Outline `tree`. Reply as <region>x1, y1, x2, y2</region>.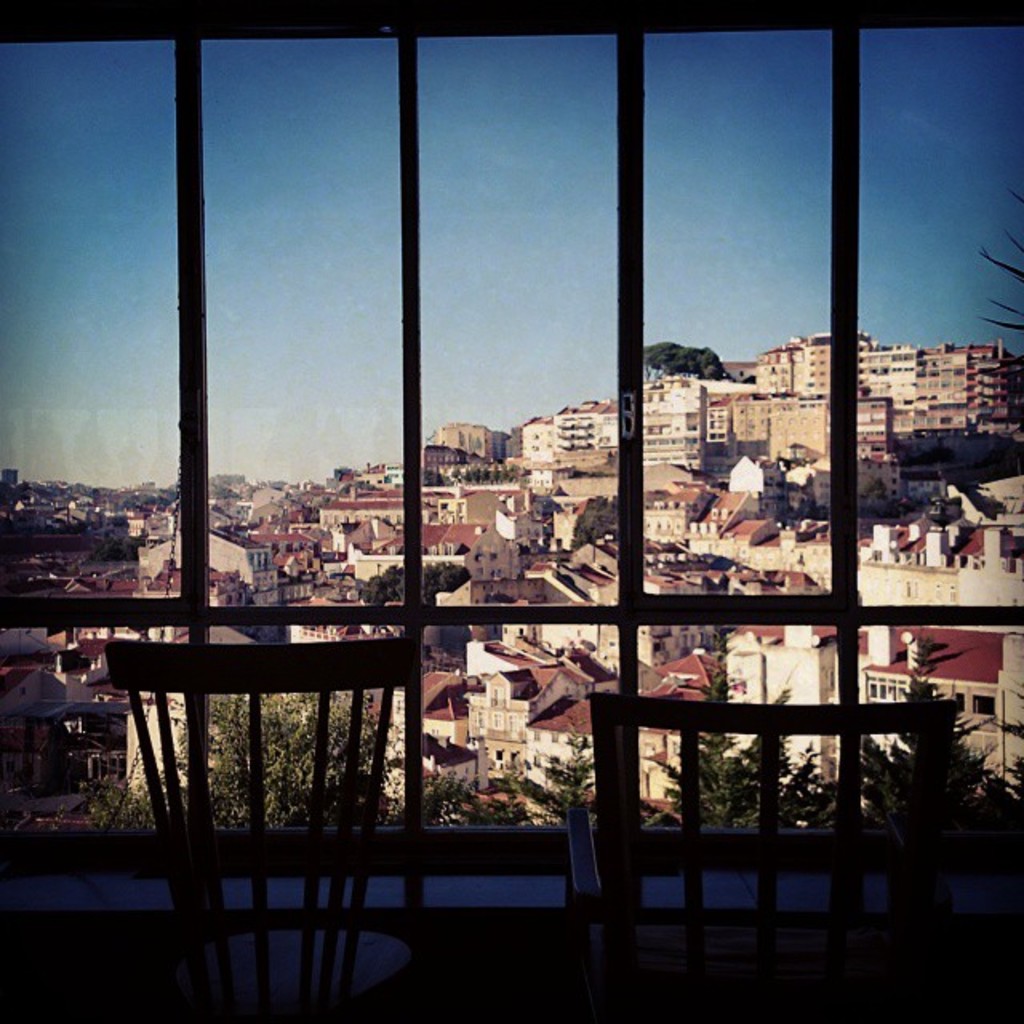
<region>650, 338, 722, 387</region>.
